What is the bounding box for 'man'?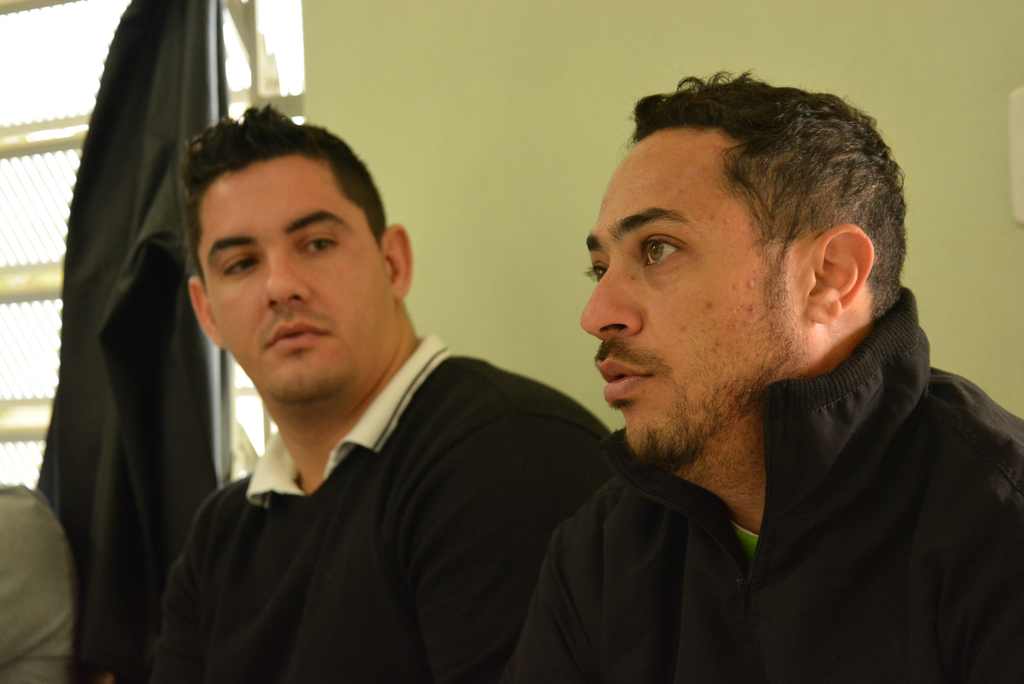
locate(509, 68, 1023, 683).
